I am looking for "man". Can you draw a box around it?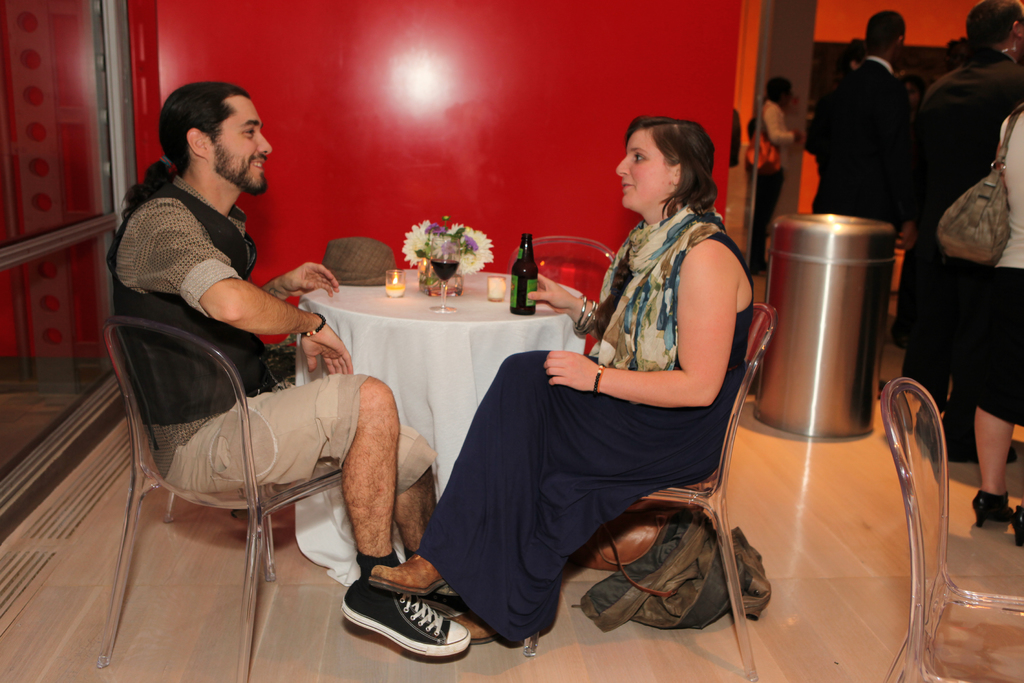
Sure, the bounding box is pyautogui.locateOnScreen(107, 83, 468, 658).
